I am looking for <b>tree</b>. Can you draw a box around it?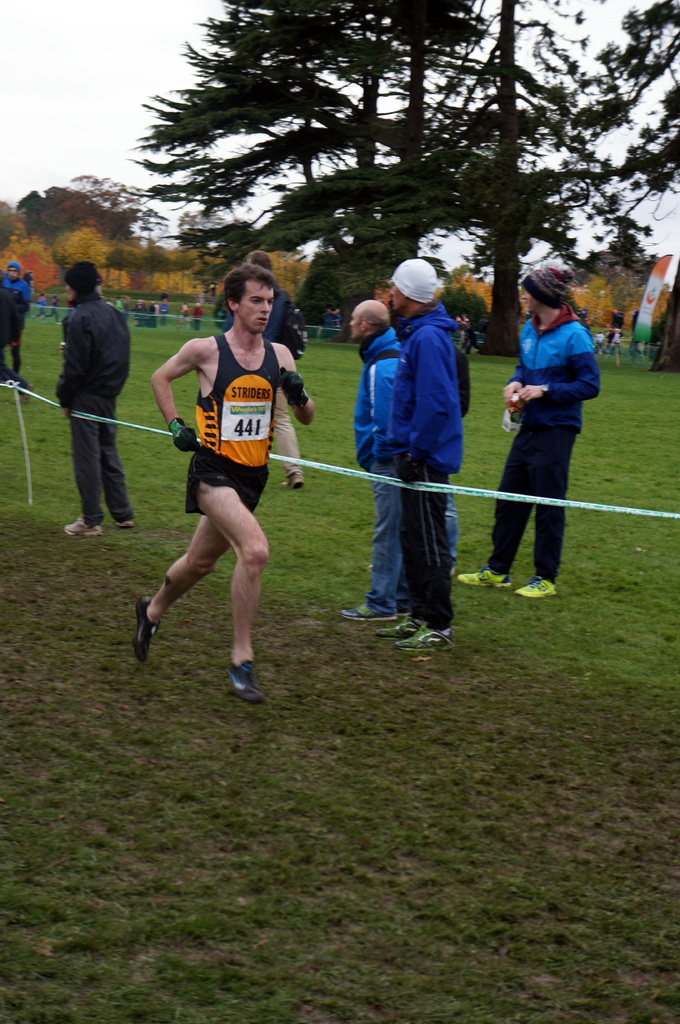
Sure, the bounding box is 118 0 679 353.
